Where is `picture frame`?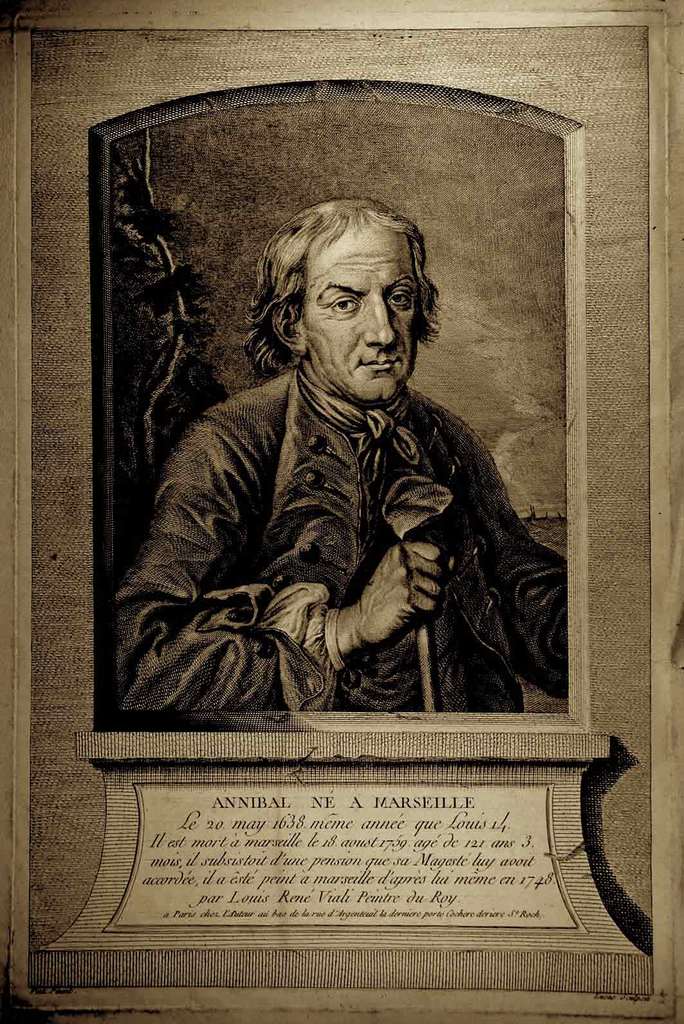
{"left": 8, "top": 15, "right": 676, "bottom": 1019}.
